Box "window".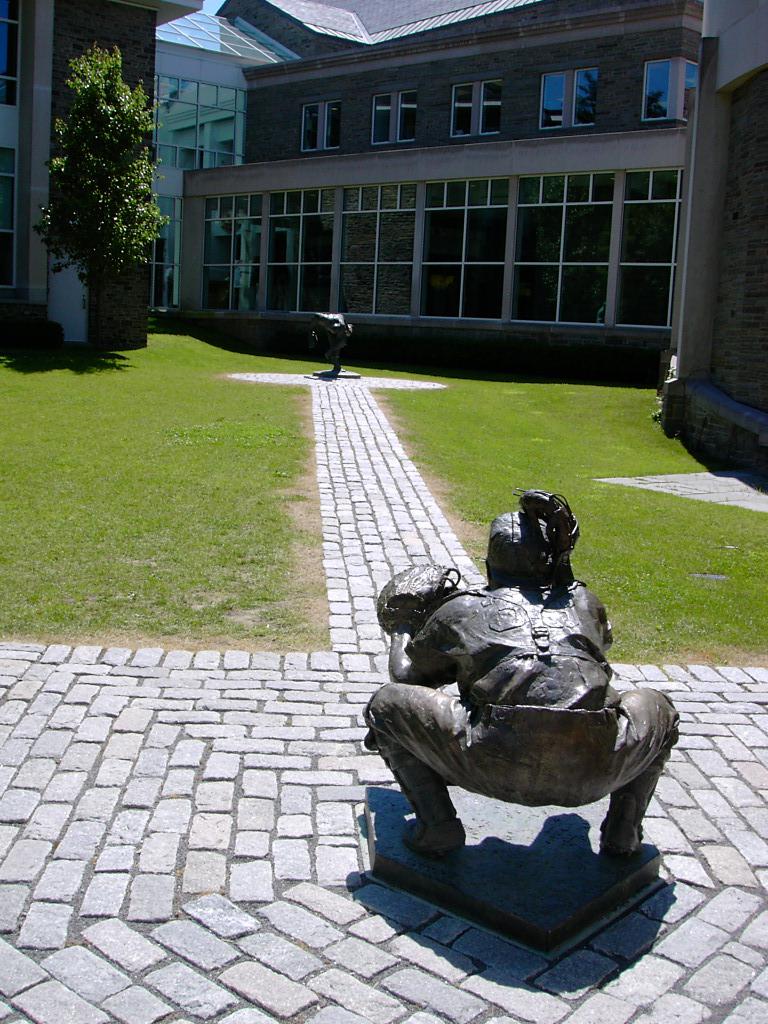
x1=541, y1=66, x2=596, y2=128.
